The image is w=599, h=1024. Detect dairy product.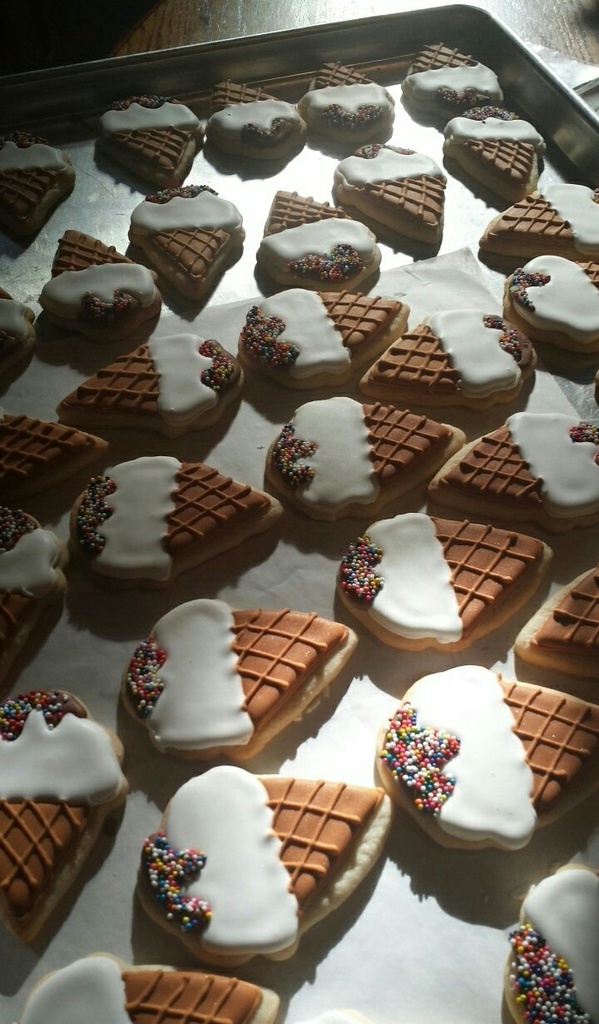
Detection: left=56, top=981, right=281, bottom=1023.
